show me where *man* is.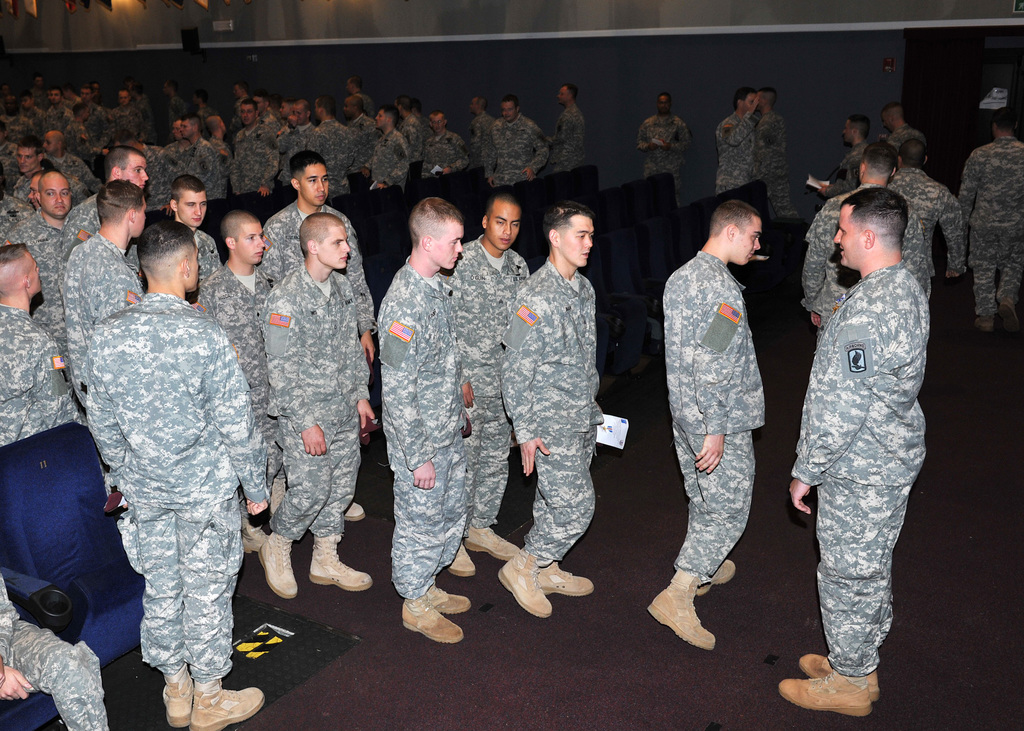
*man* is at [62, 179, 148, 488].
